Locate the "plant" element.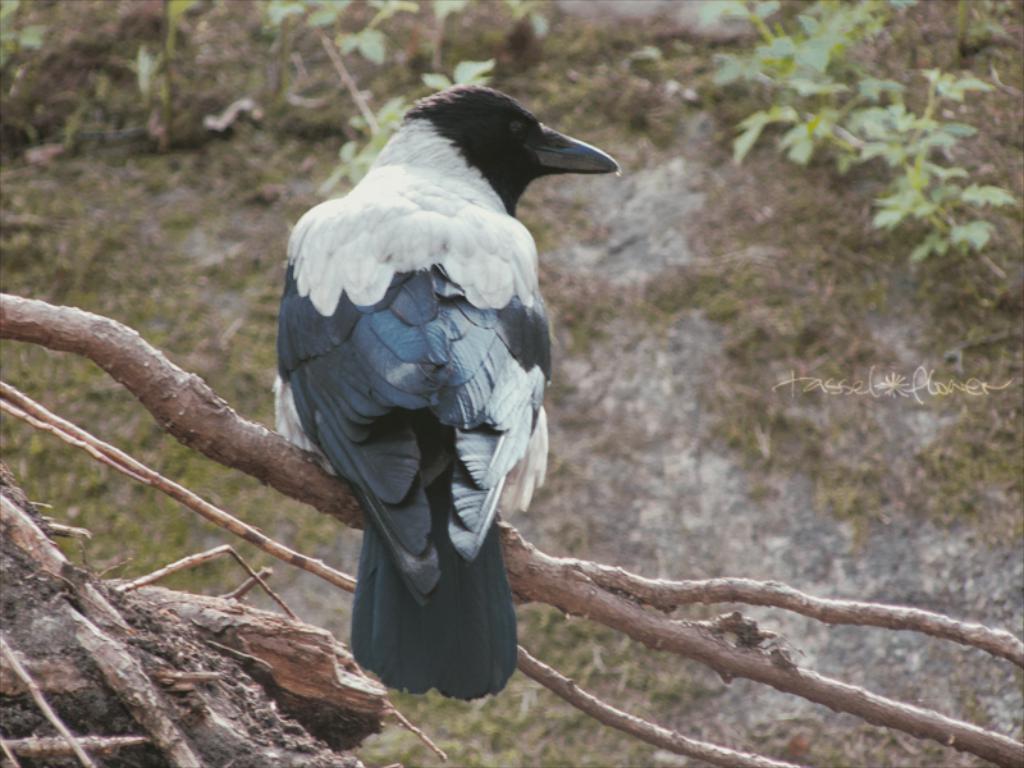
Element bbox: x1=134 y1=0 x2=1021 y2=279.
